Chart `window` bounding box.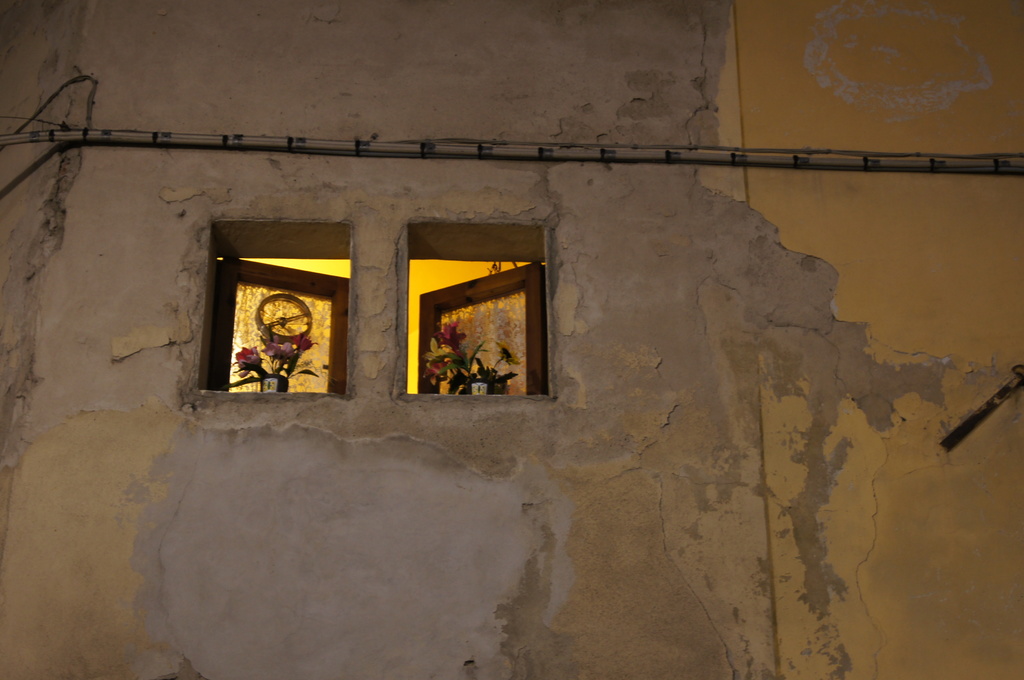
Charted: 202, 201, 366, 424.
